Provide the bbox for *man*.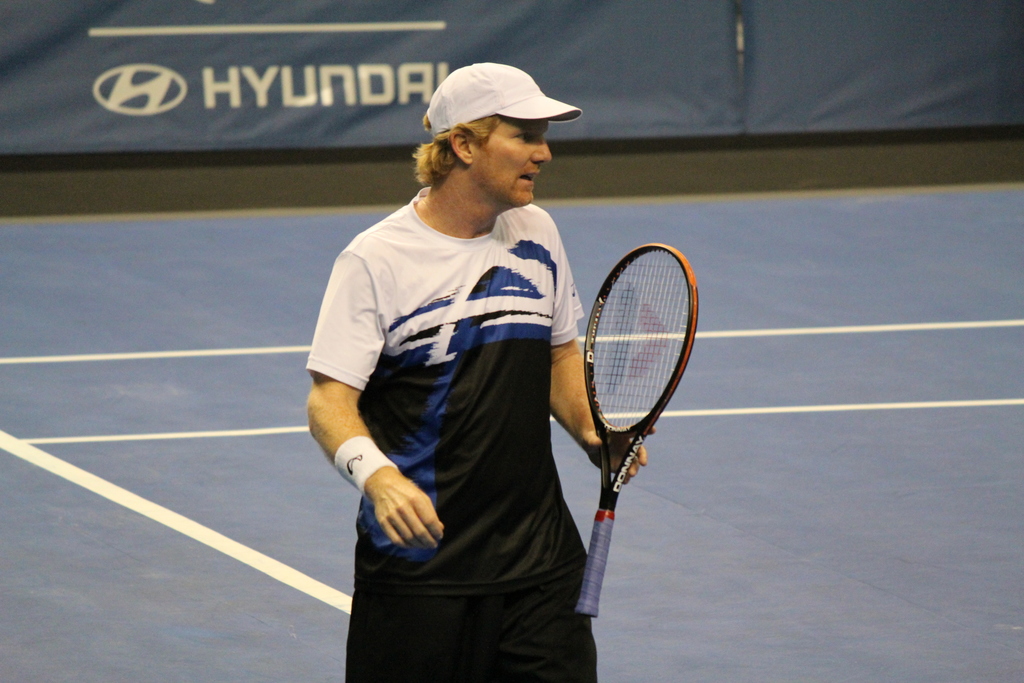
[x1=297, y1=62, x2=662, y2=682].
